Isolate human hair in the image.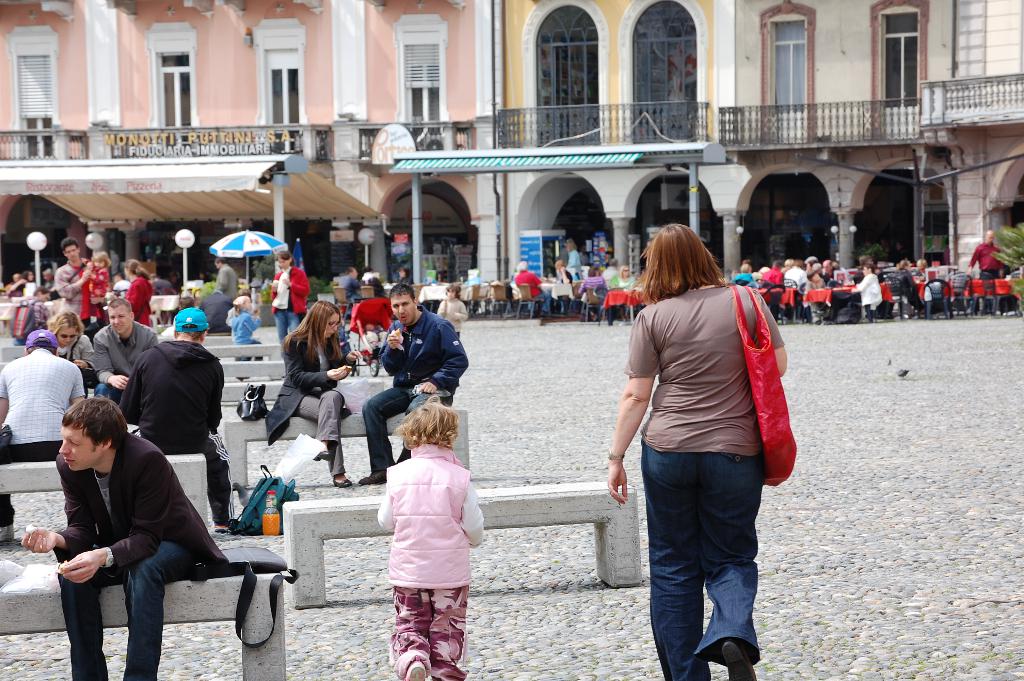
Isolated region: {"x1": 108, "y1": 299, "x2": 134, "y2": 317}.
